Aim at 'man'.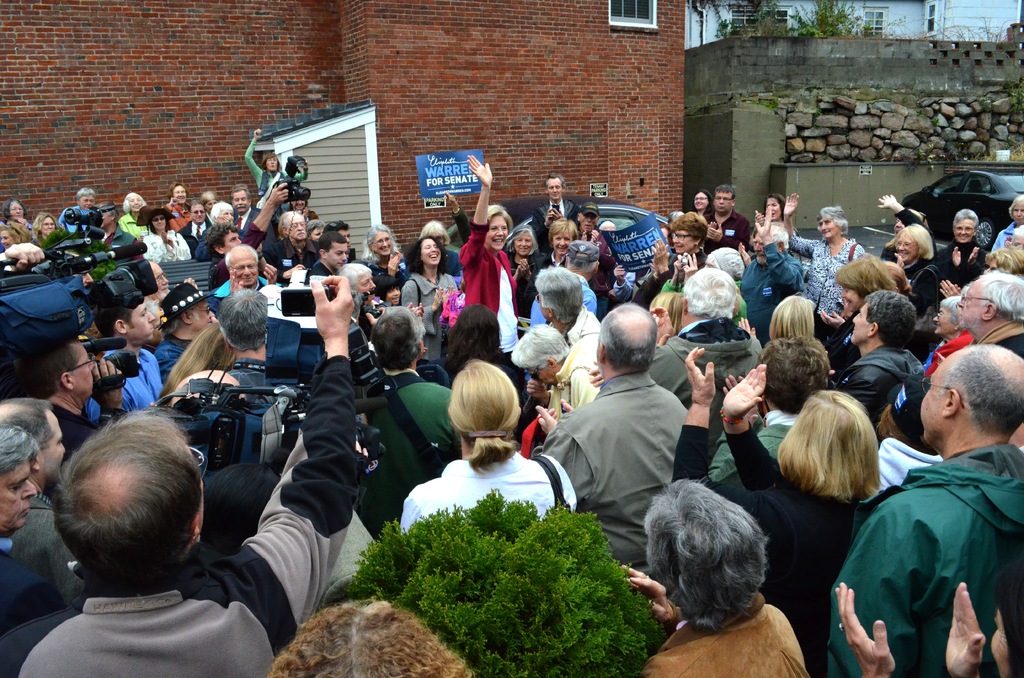
Aimed at [212, 247, 280, 295].
